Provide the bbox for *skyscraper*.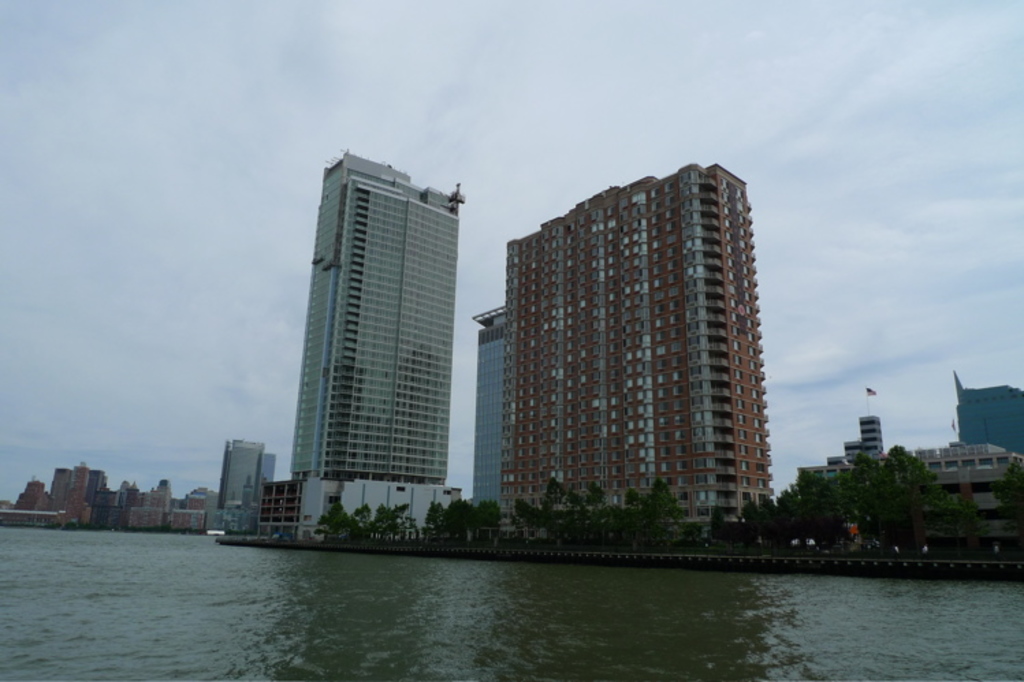
{"x1": 81, "y1": 465, "x2": 107, "y2": 521}.
